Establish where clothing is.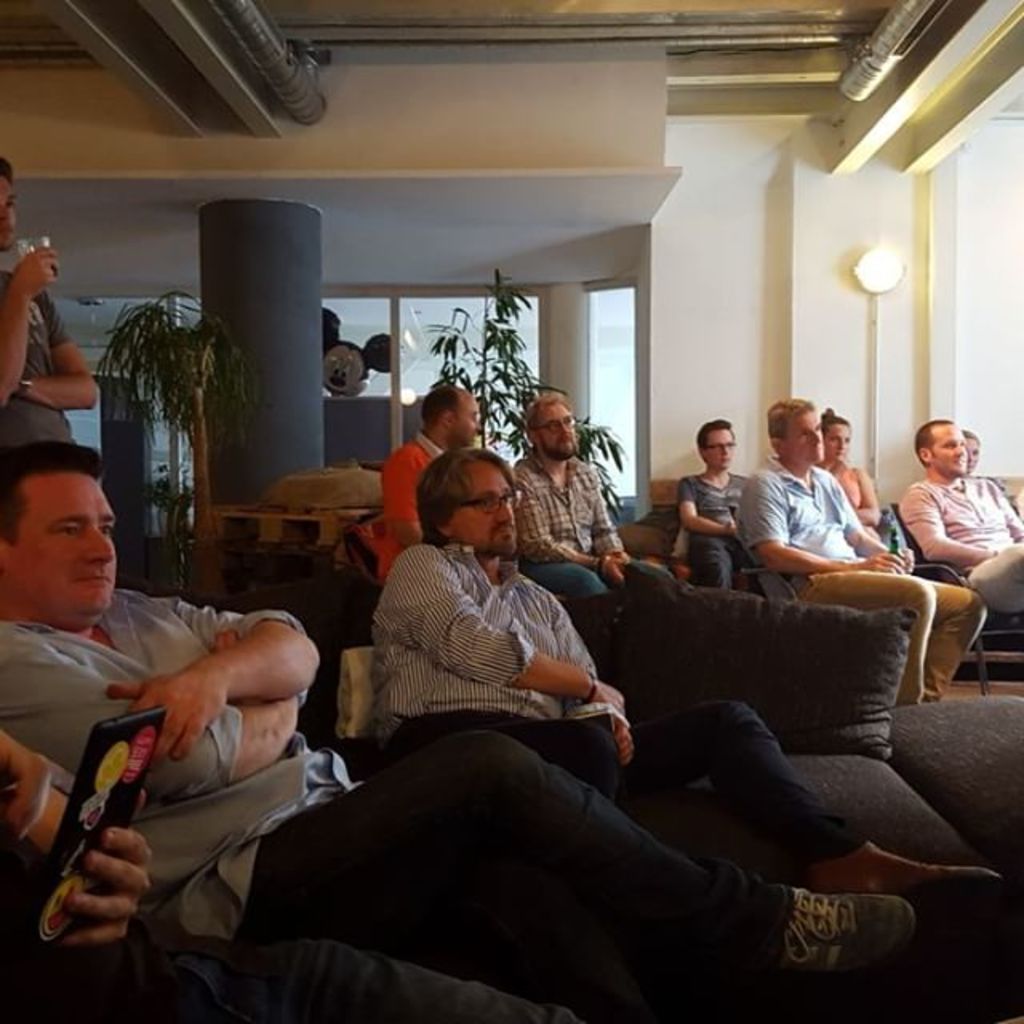
Established at bbox=(738, 458, 990, 704).
